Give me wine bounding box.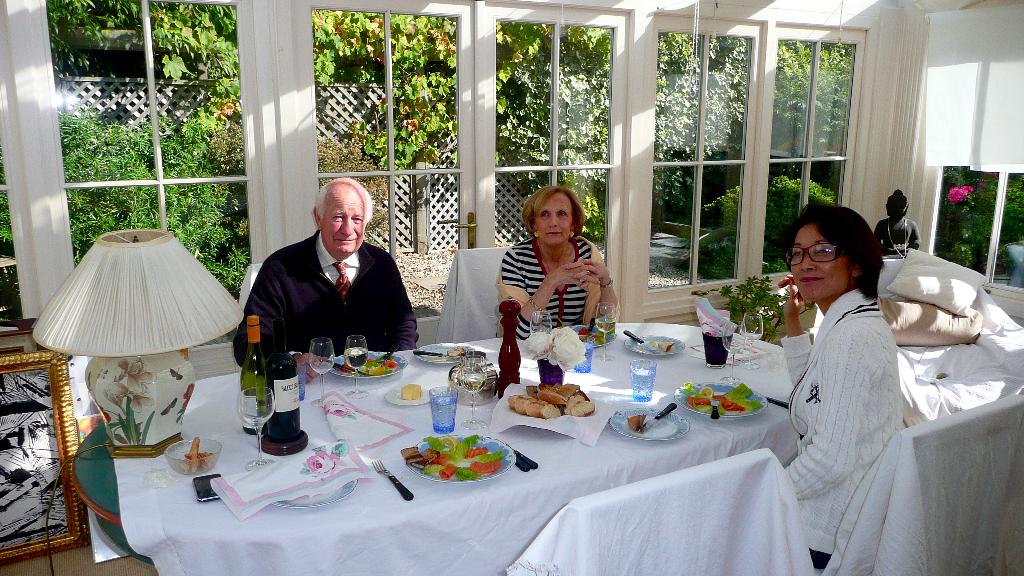
Rect(345, 347, 367, 368).
